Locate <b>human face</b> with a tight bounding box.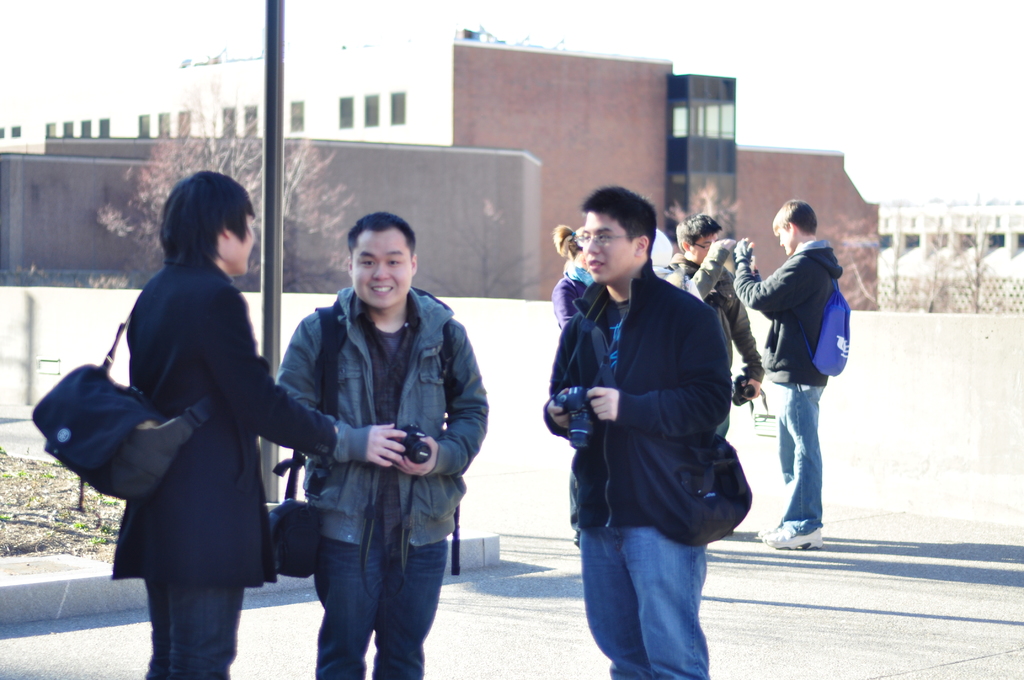
351,225,412,312.
